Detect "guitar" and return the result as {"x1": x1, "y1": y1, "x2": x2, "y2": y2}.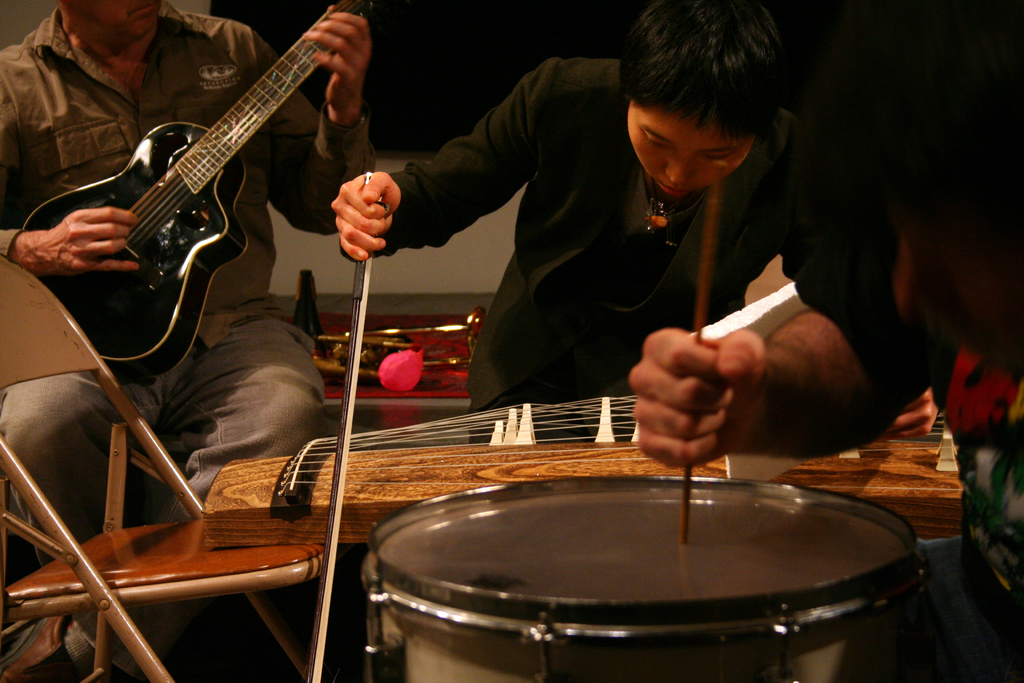
{"x1": 25, "y1": 0, "x2": 371, "y2": 381}.
